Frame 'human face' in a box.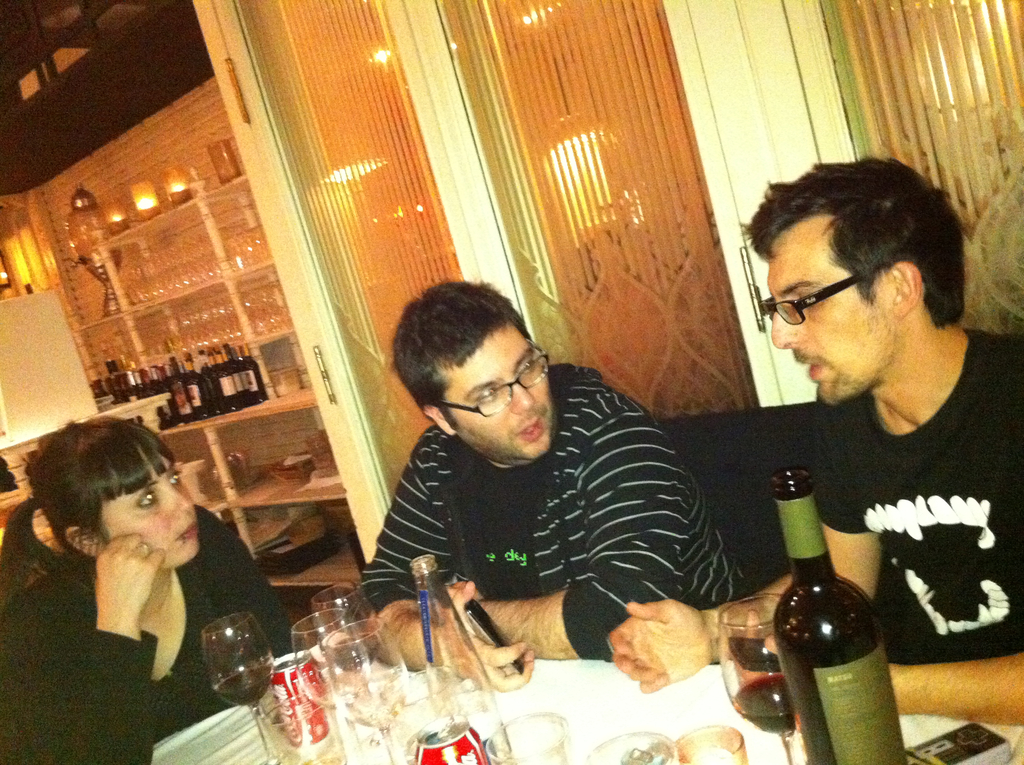
x1=765 y1=218 x2=906 y2=403.
